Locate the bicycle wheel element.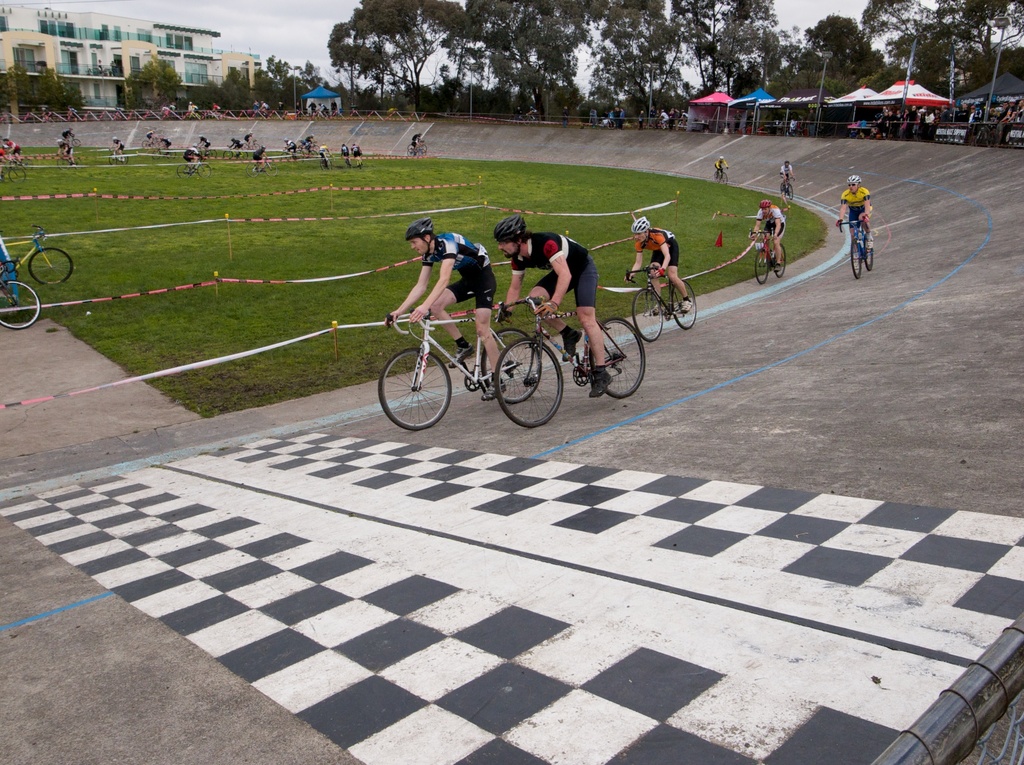
Element bbox: 29/249/72/287.
